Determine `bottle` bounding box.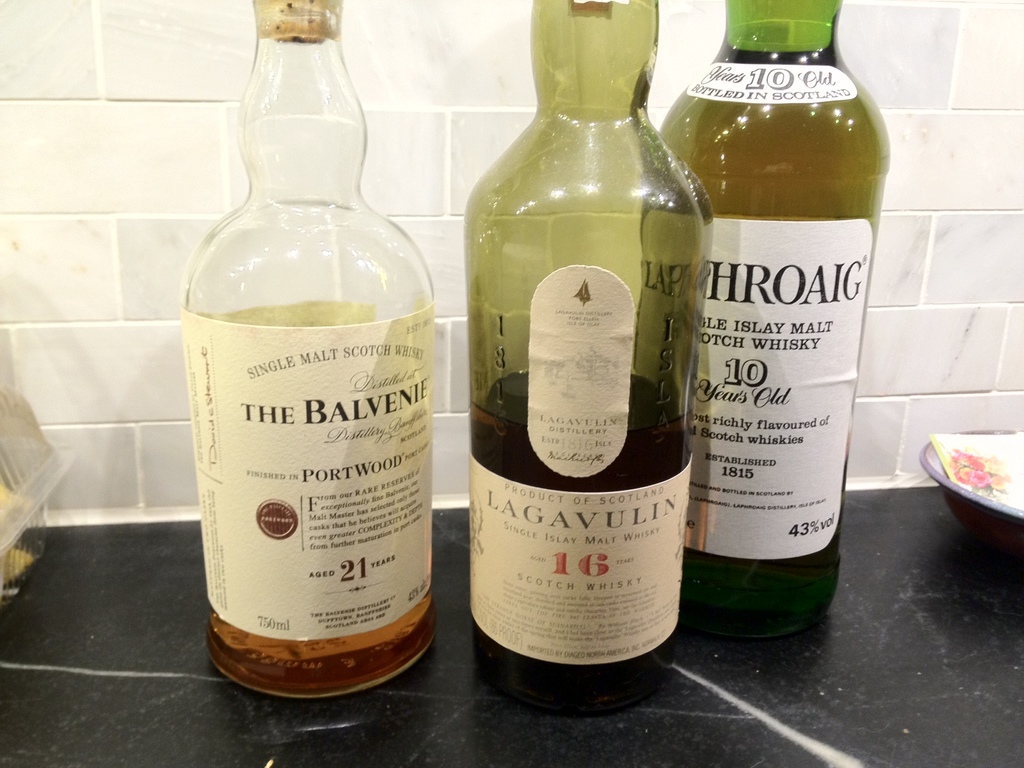
Determined: box(464, 0, 717, 719).
